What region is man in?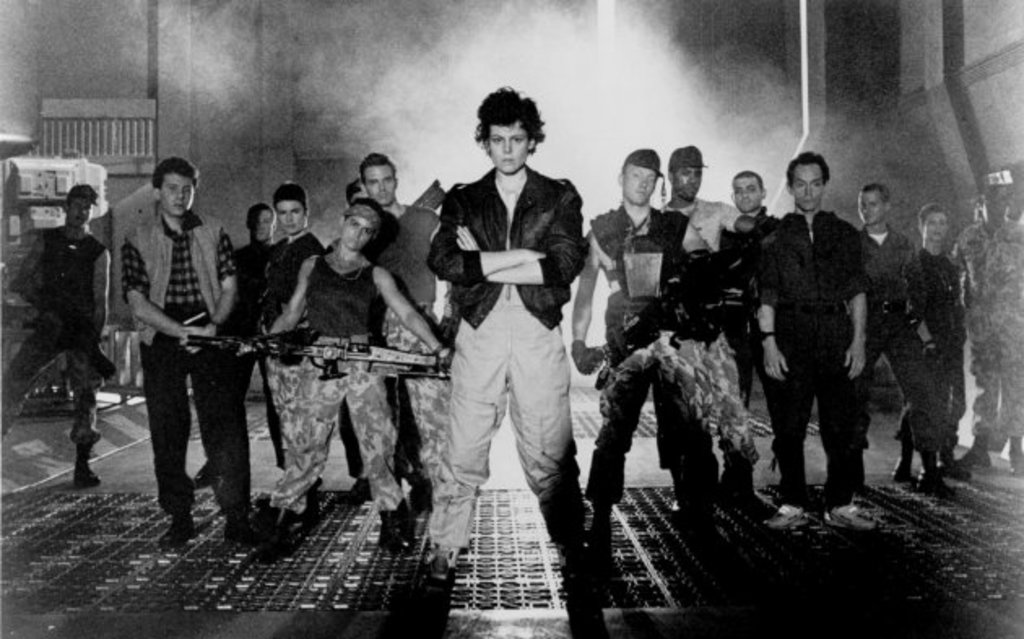
<bbox>636, 140, 770, 522</bbox>.
